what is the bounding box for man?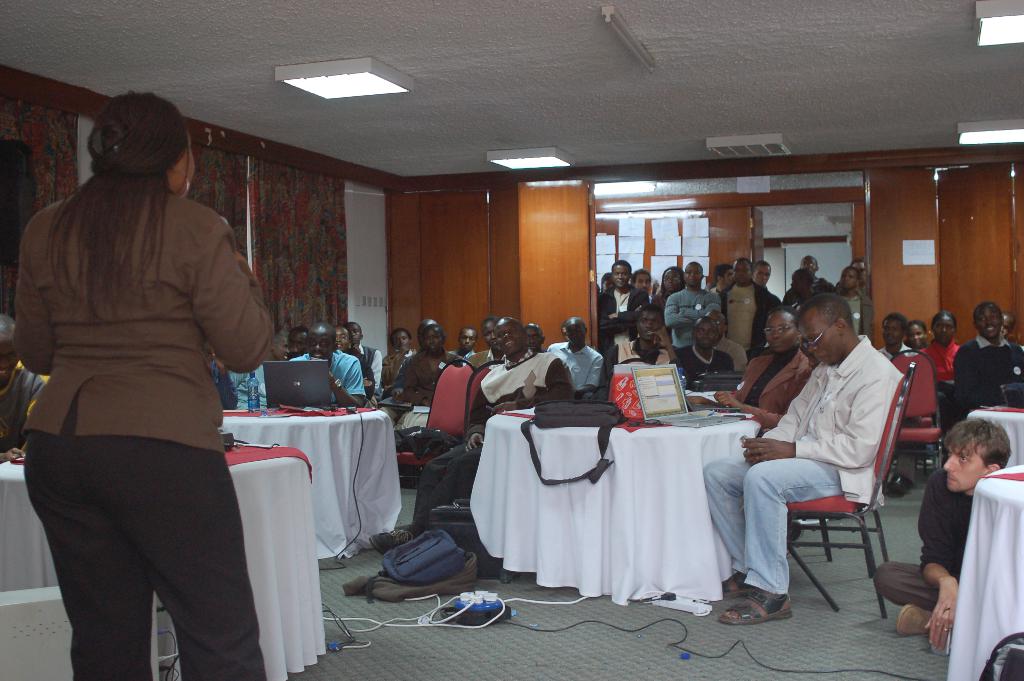
(0,325,50,458).
